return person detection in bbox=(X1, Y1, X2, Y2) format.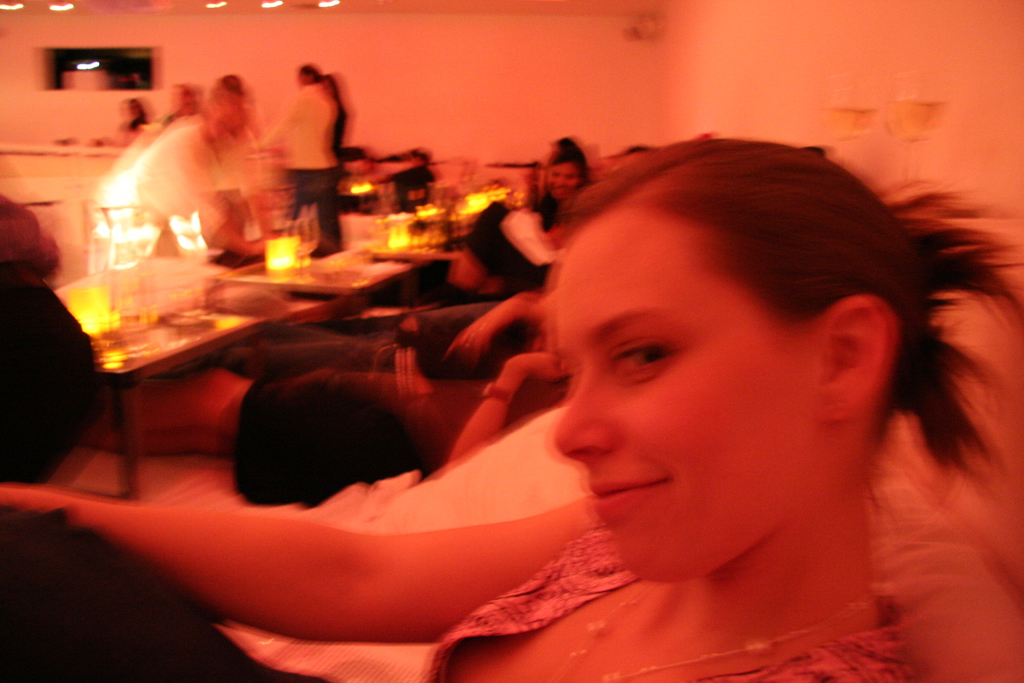
bbox=(492, 135, 595, 280).
